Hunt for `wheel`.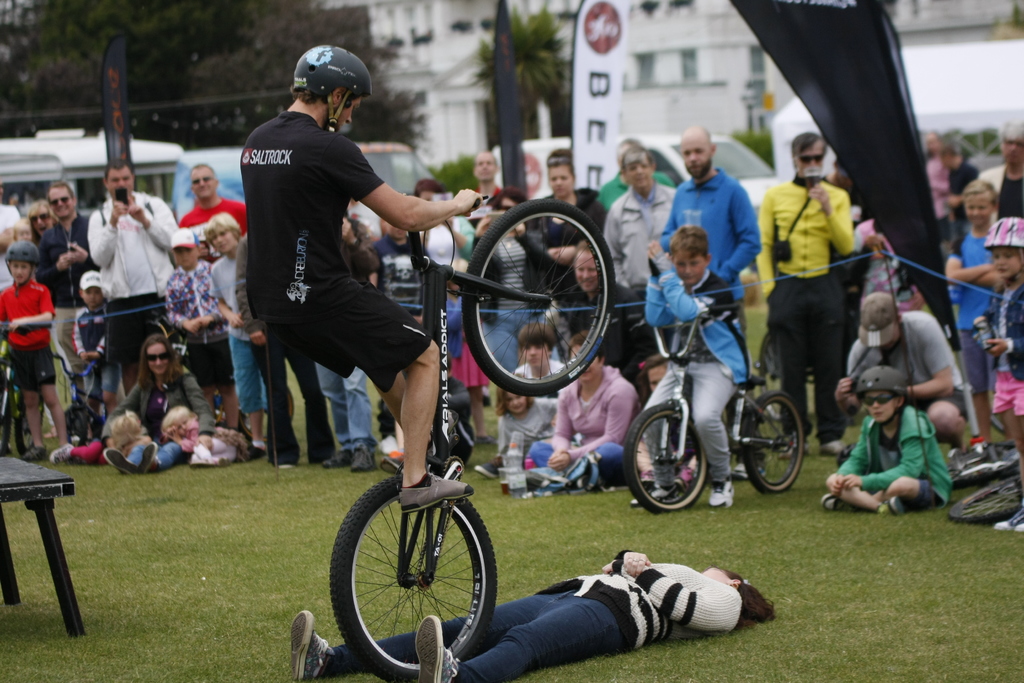
Hunted down at 623 404 708 512.
